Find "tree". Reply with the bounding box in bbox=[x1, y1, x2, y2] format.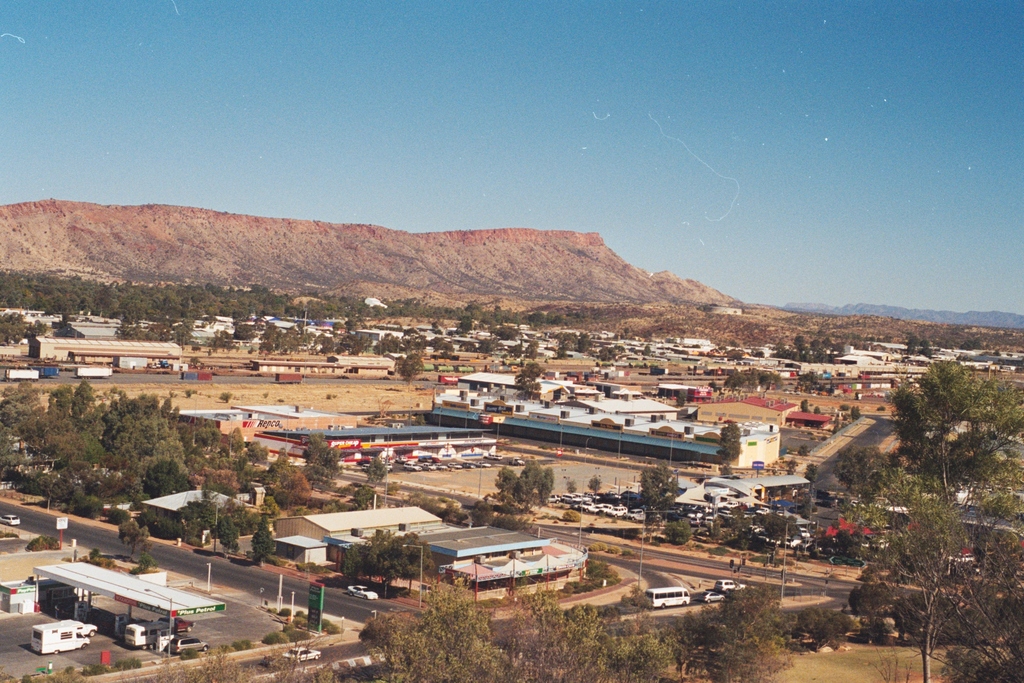
bbox=[905, 342, 917, 356].
